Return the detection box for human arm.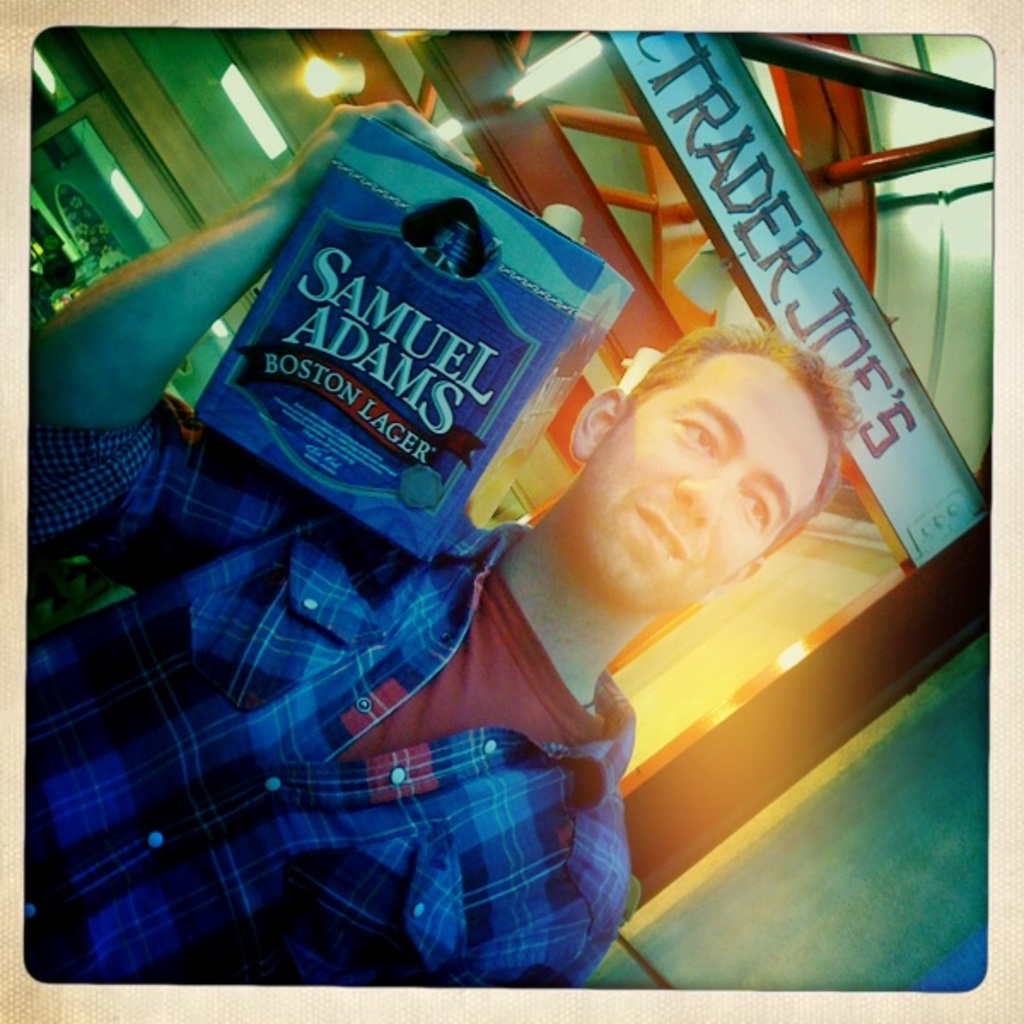
detection(29, 102, 478, 568).
